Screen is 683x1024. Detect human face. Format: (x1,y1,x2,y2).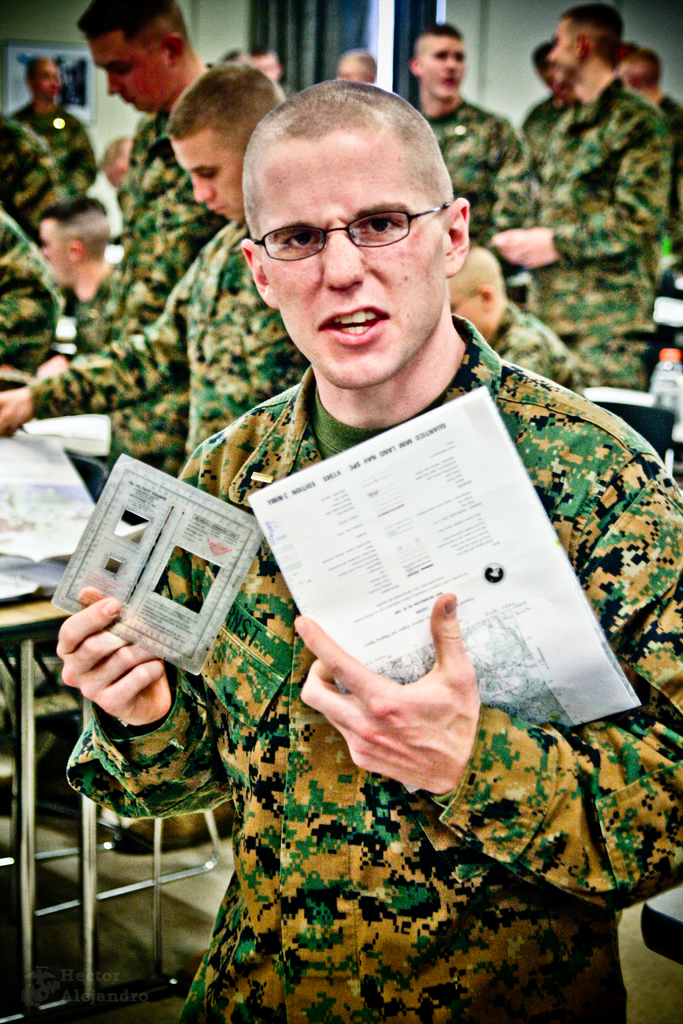
(454,297,482,335).
